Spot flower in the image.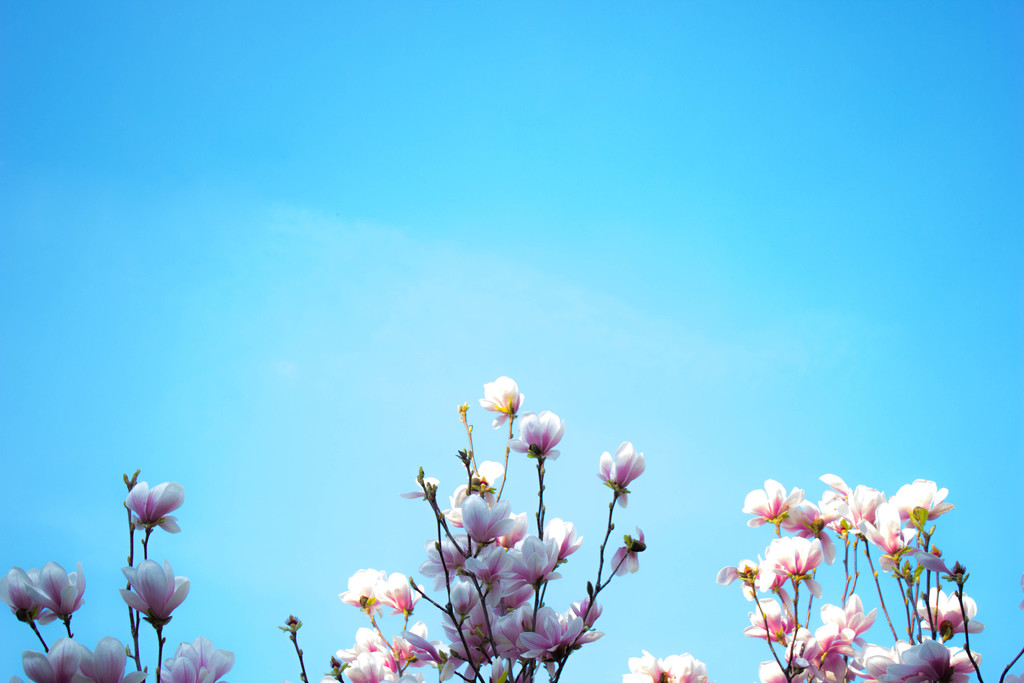
flower found at 656,653,689,682.
